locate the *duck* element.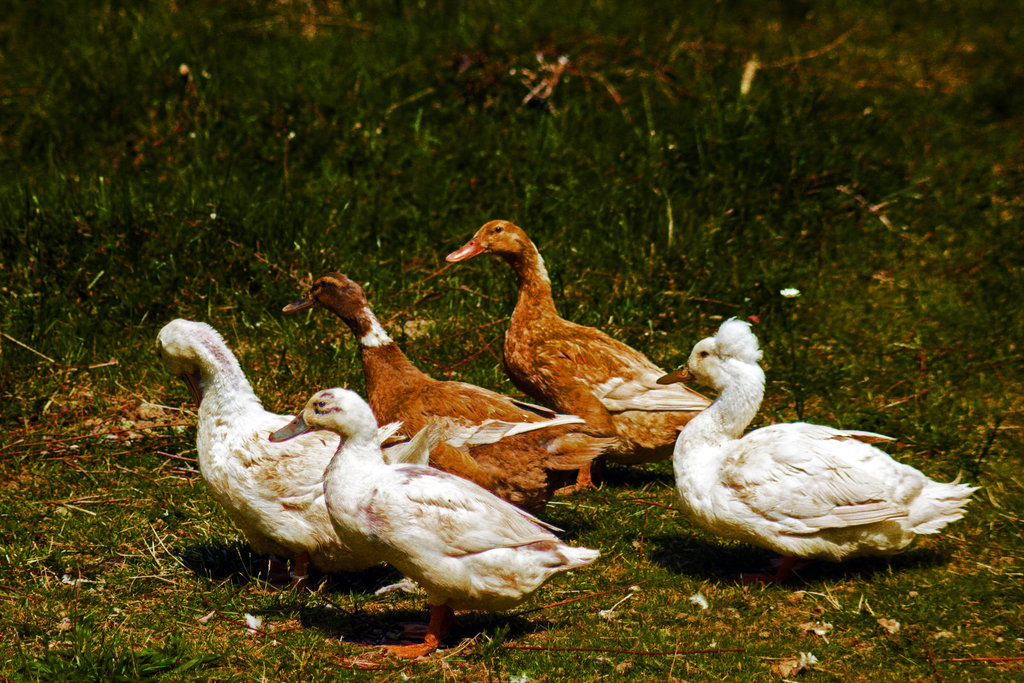
Element bbox: bbox(435, 212, 694, 462).
